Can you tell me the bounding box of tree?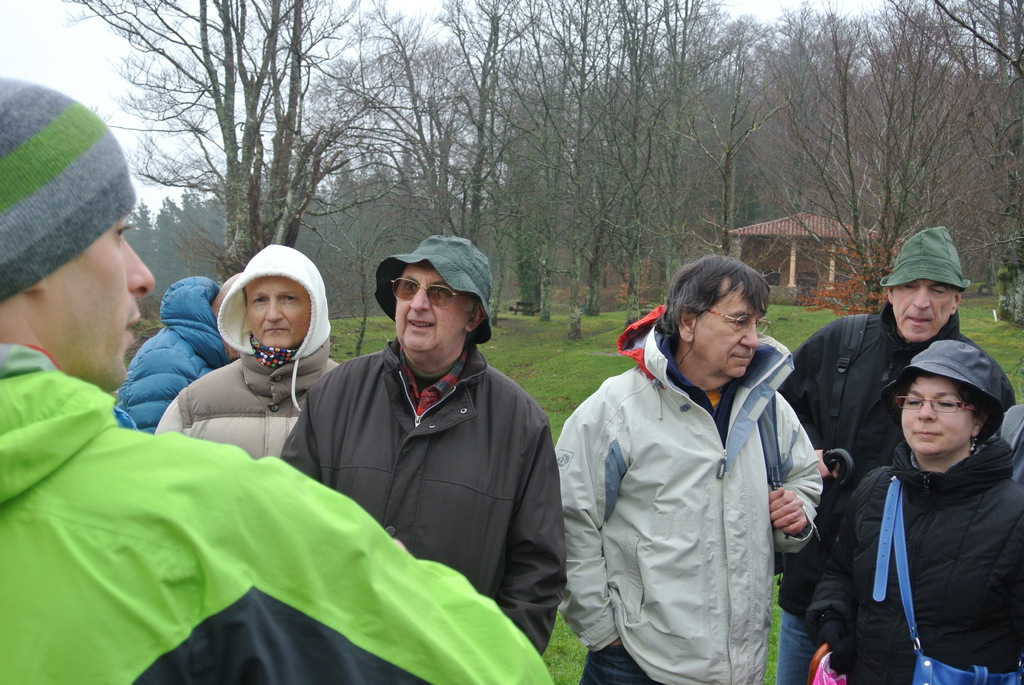
detection(725, 52, 1011, 271).
